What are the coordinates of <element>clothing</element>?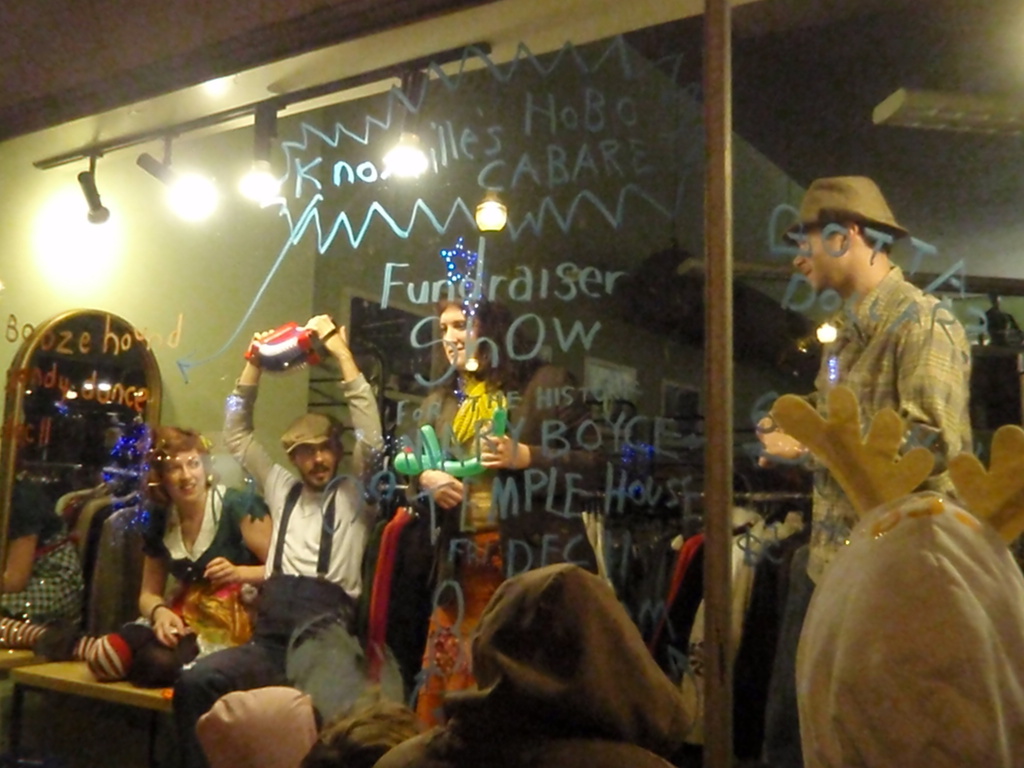
172/379/394/744.
